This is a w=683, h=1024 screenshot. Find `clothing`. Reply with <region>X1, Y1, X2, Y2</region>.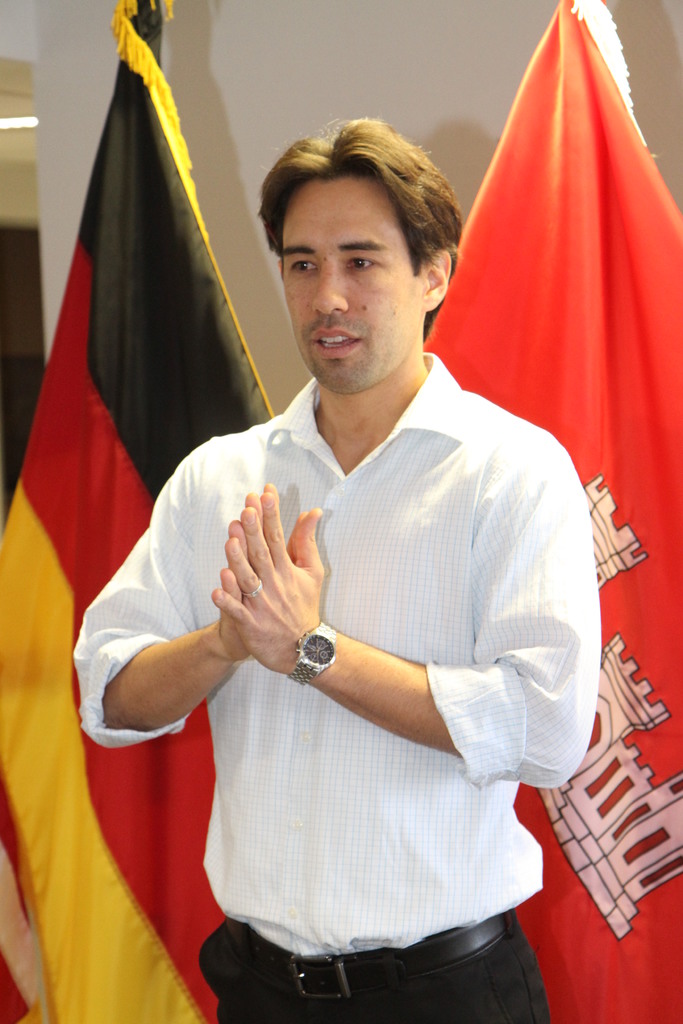
<region>372, 3, 682, 1012</region>.
